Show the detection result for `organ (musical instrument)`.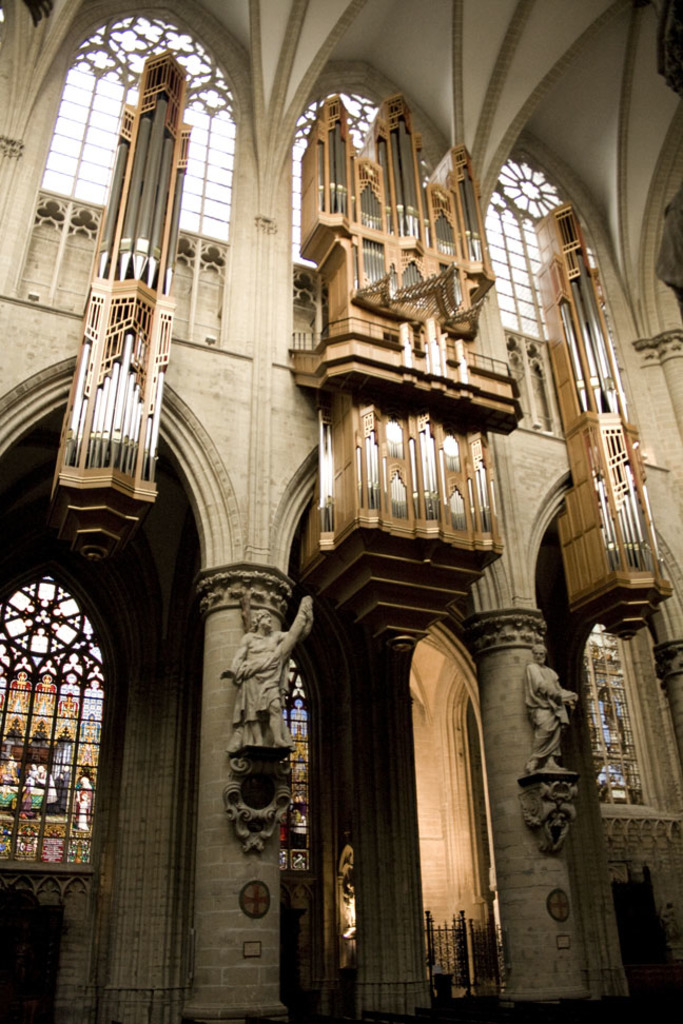
<bbox>45, 26, 172, 577</bbox>.
